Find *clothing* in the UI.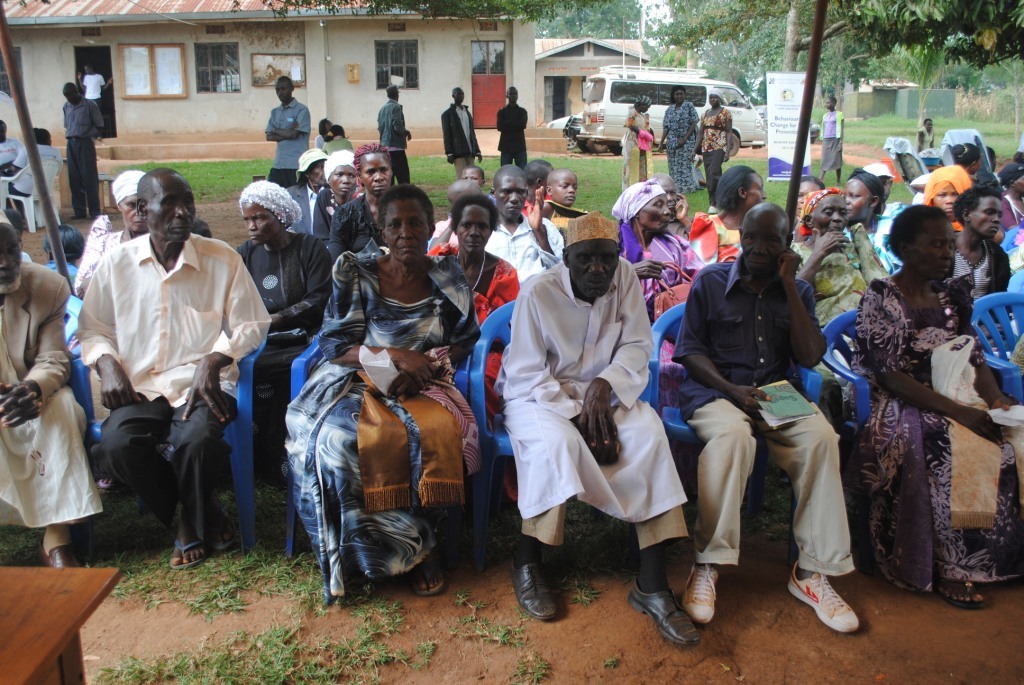
UI element at bbox=[306, 130, 349, 155].
